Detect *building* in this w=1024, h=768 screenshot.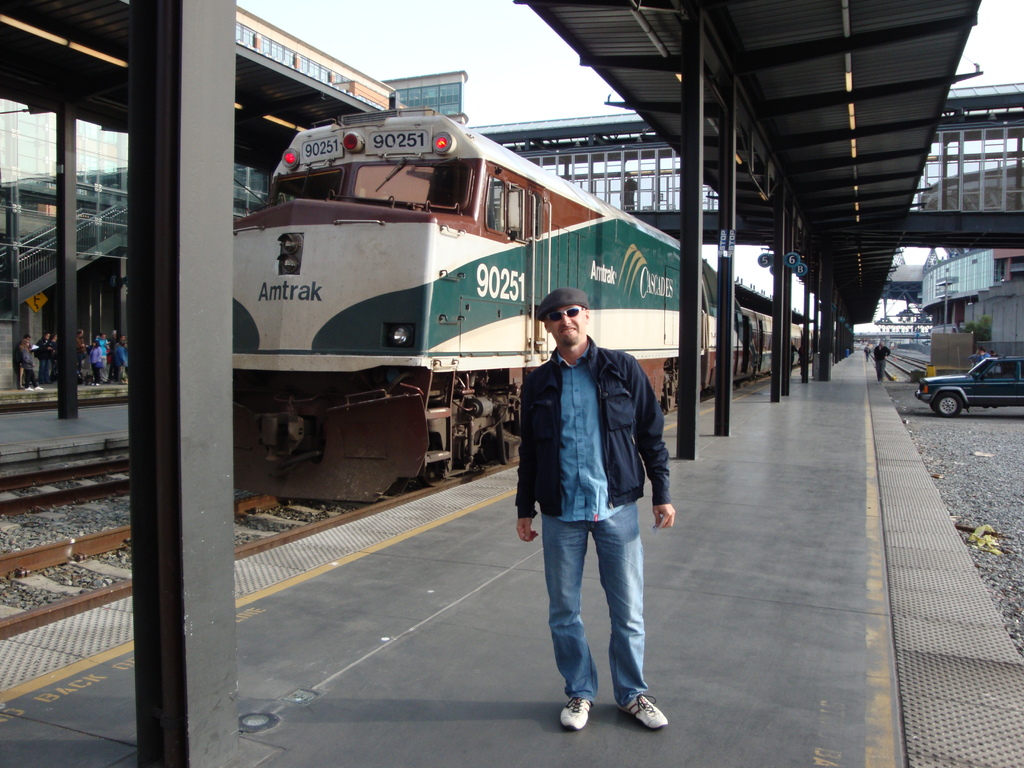
Detection: [387,68,474,115].
